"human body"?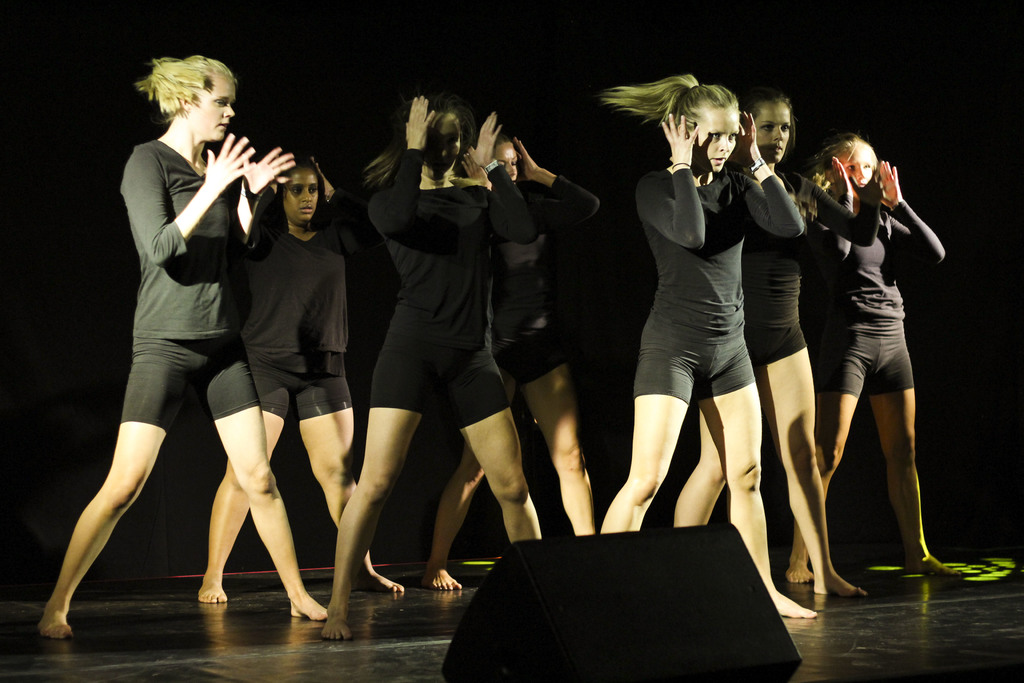
[35, 51, 329, 648]
